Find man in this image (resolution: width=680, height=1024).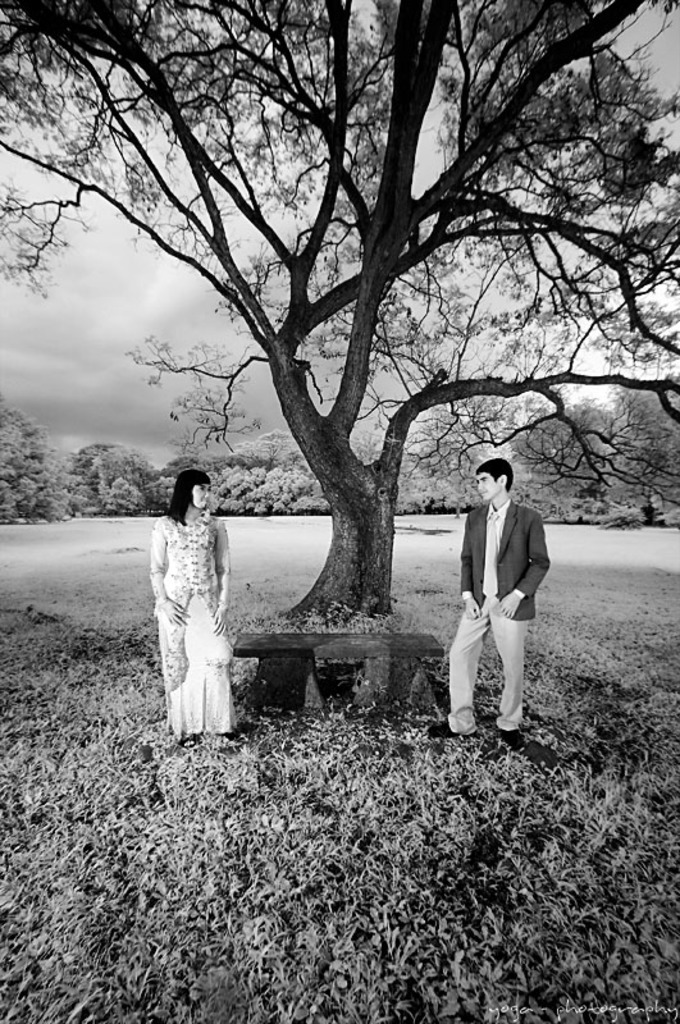
446:451:556:753.
